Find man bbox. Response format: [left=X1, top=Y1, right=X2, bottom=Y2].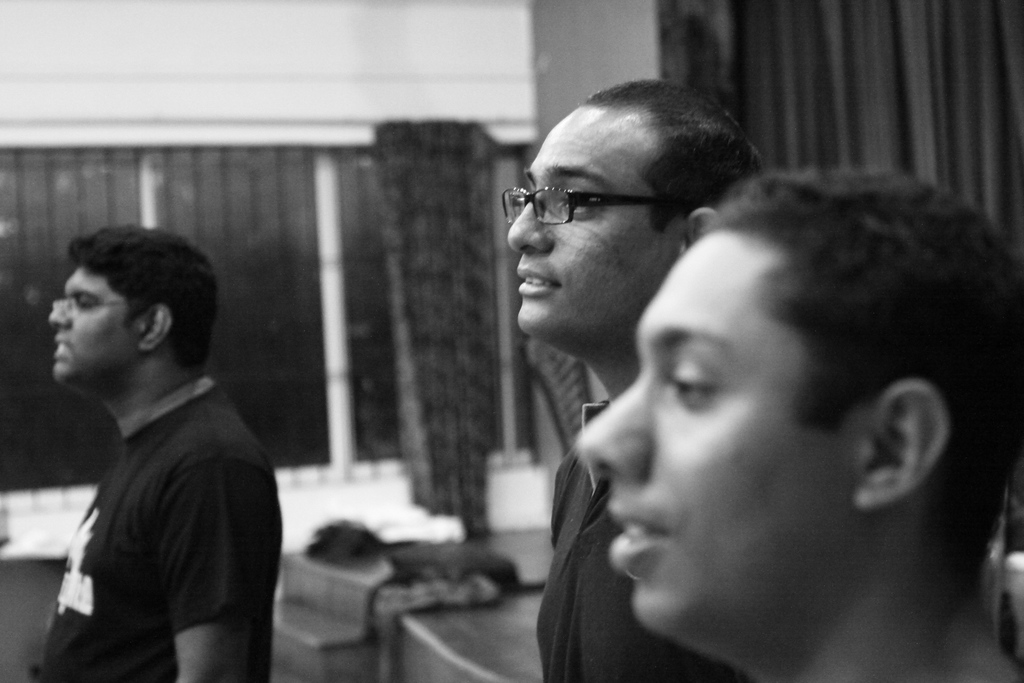
[left=4, top=207, right=288, bottom=682].
